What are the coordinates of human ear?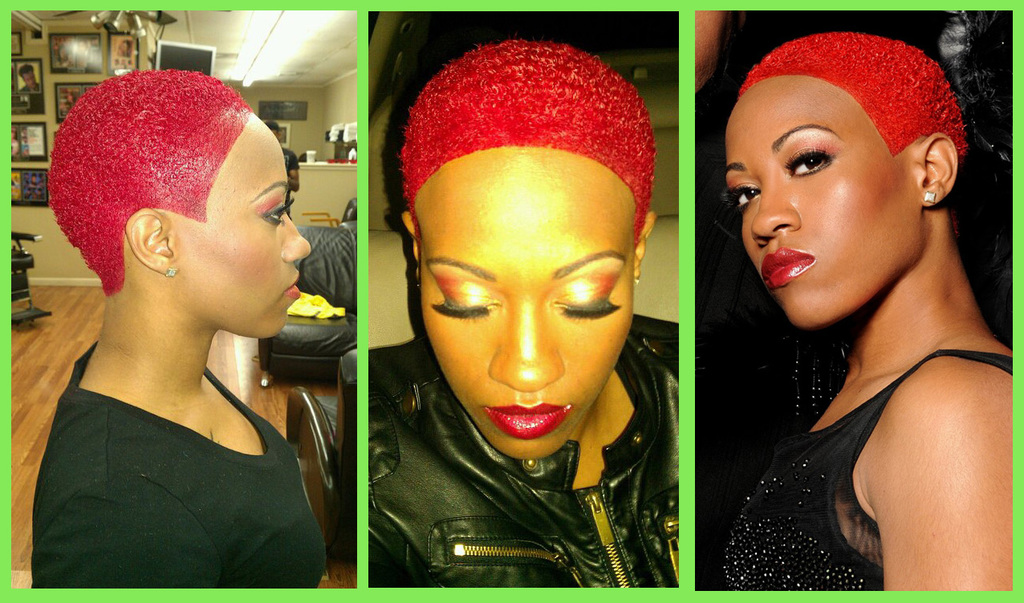
x1=400, y1=211, x2=417, y2=275.
